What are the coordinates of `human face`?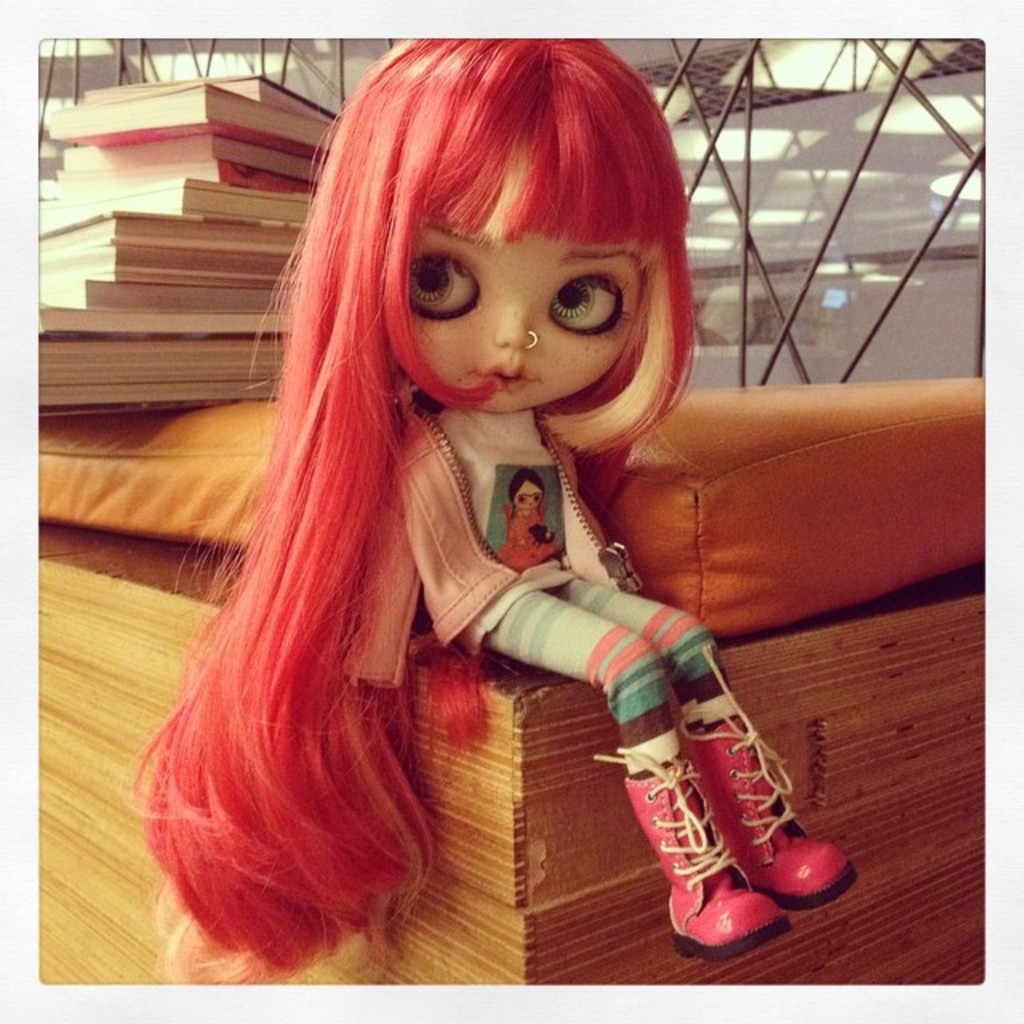
Rect(410, 186, 645, 418).
